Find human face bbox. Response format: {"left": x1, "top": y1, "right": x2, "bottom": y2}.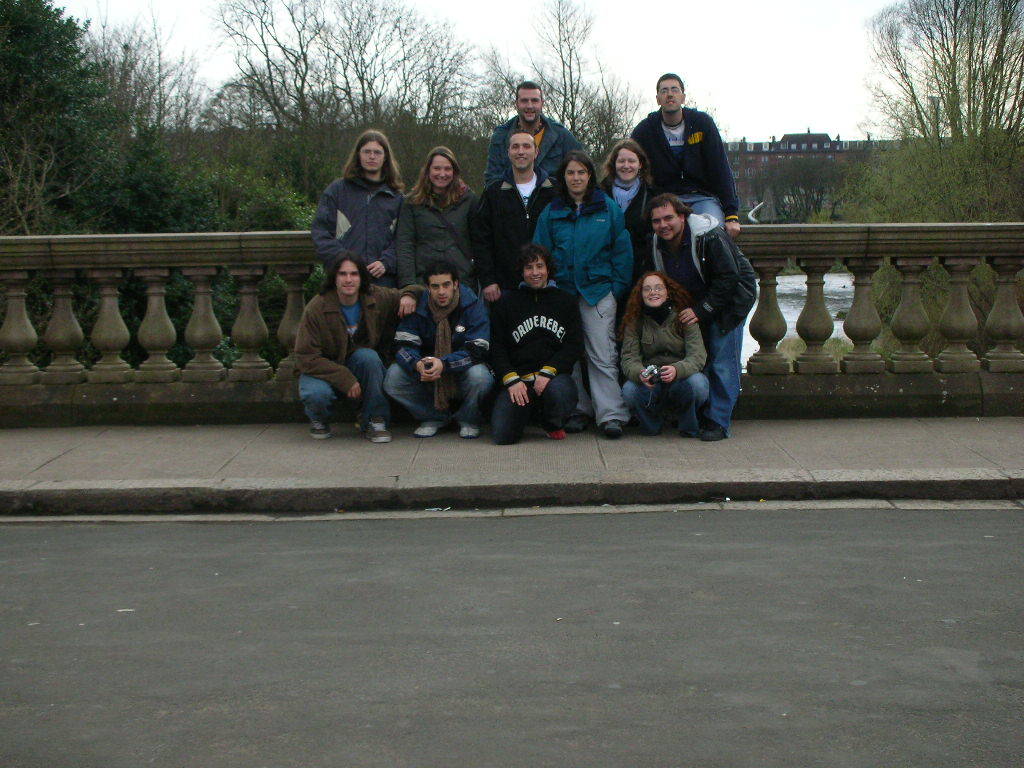
{"left": 336, "top": 262, "right": 359, "bottom": 294}.
